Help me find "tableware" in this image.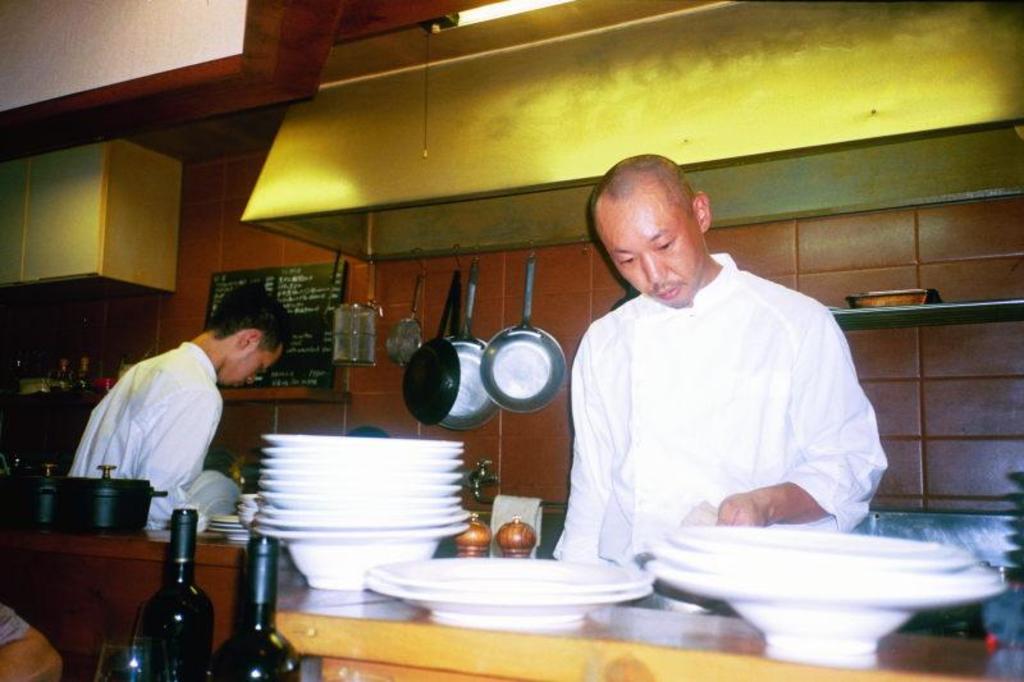
Found it: <region>383, 541, 655, 630</region>.
